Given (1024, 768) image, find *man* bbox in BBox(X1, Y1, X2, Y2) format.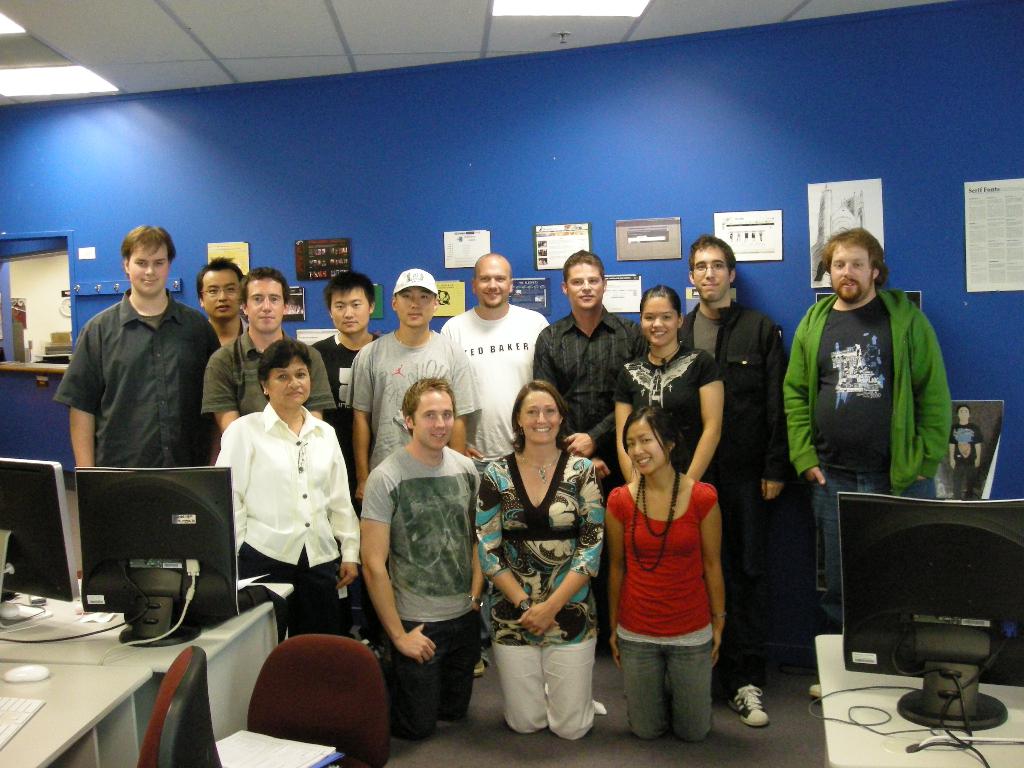
BBox(195, 257, 248, 352).
